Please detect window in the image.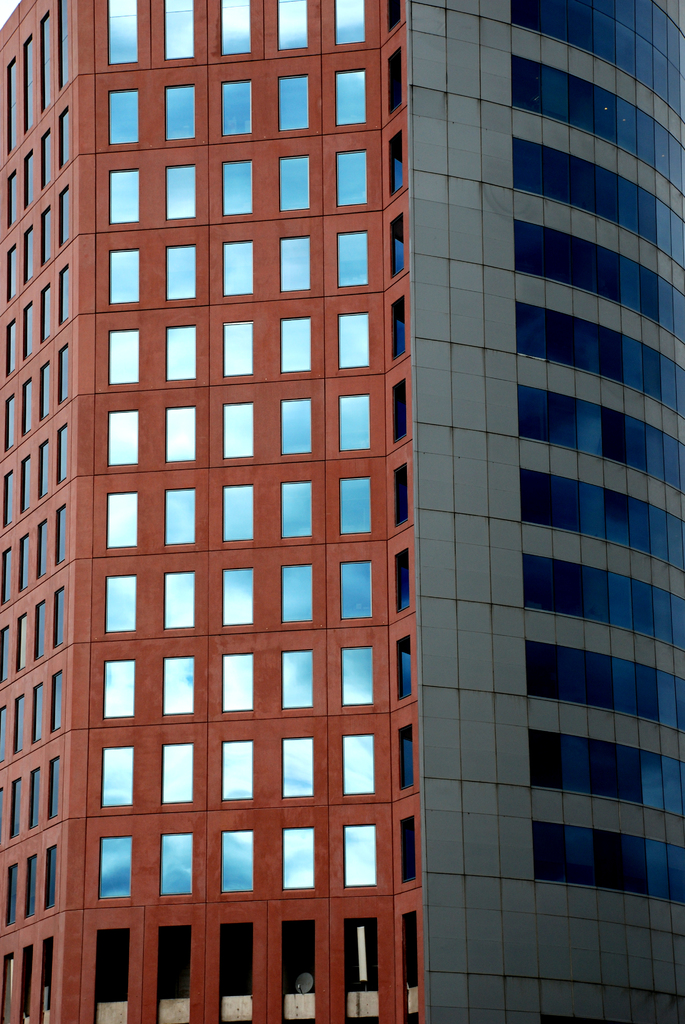
bbox=[41, 361, 50, 417].
